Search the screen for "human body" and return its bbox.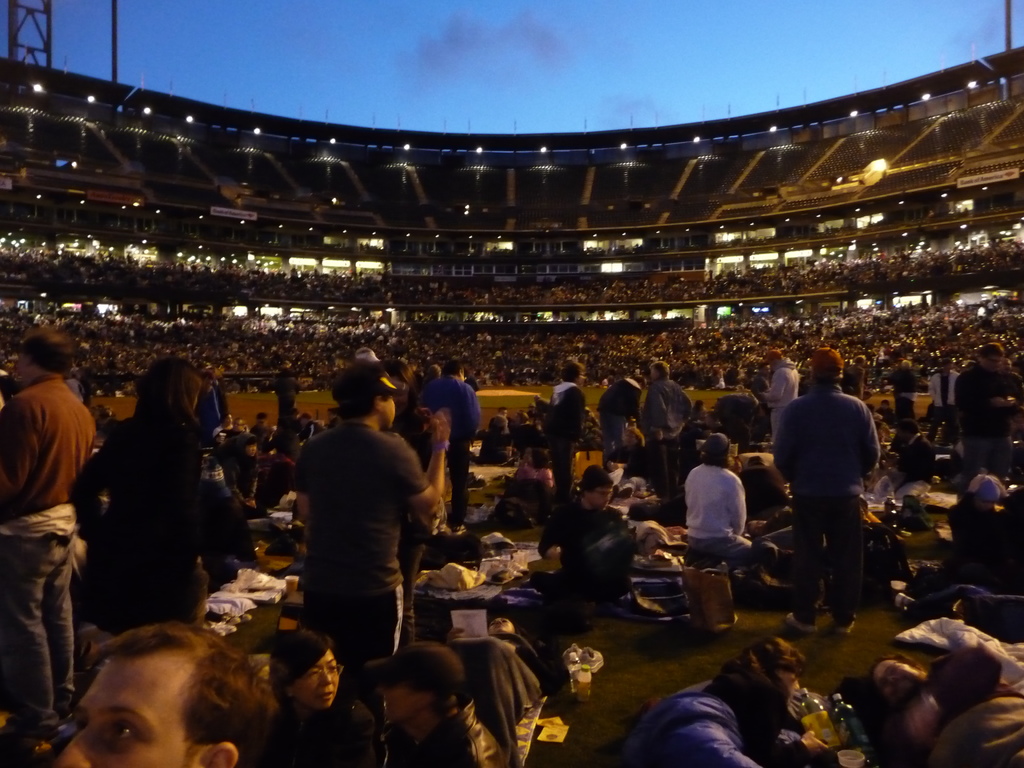
Found: x1=52, y1=250, x2=61, y2=261.
